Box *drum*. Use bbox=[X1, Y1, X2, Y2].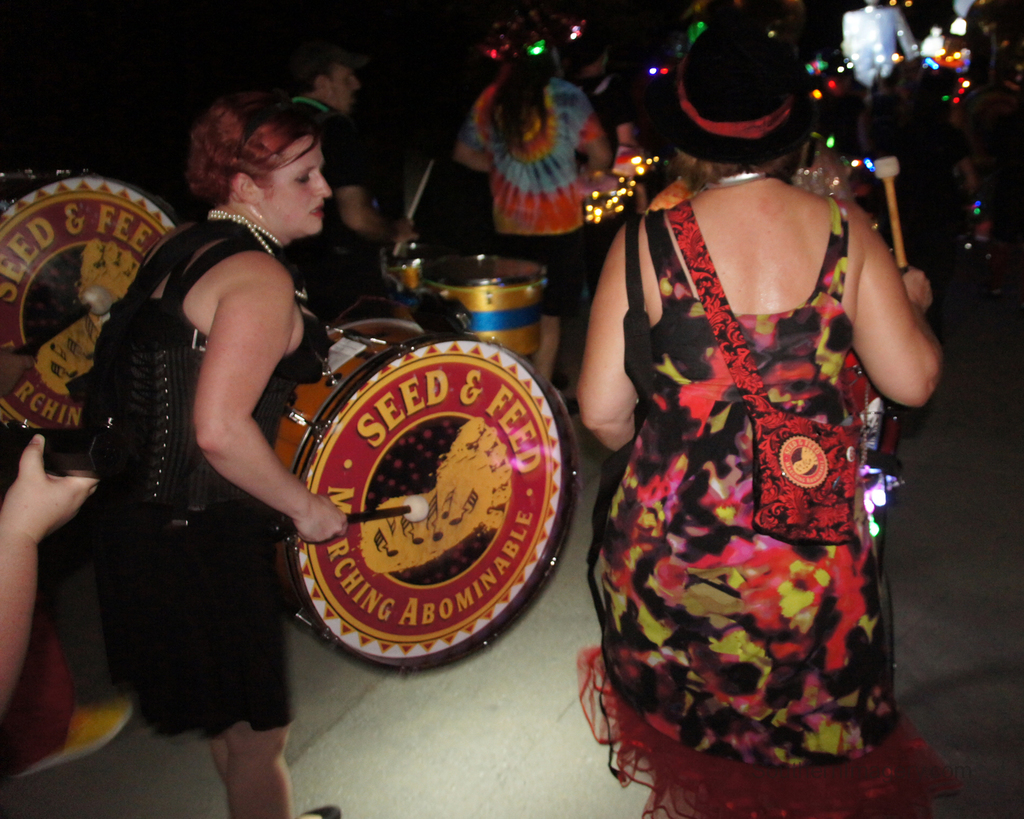
bbox=[264, 322, 584, 671].
